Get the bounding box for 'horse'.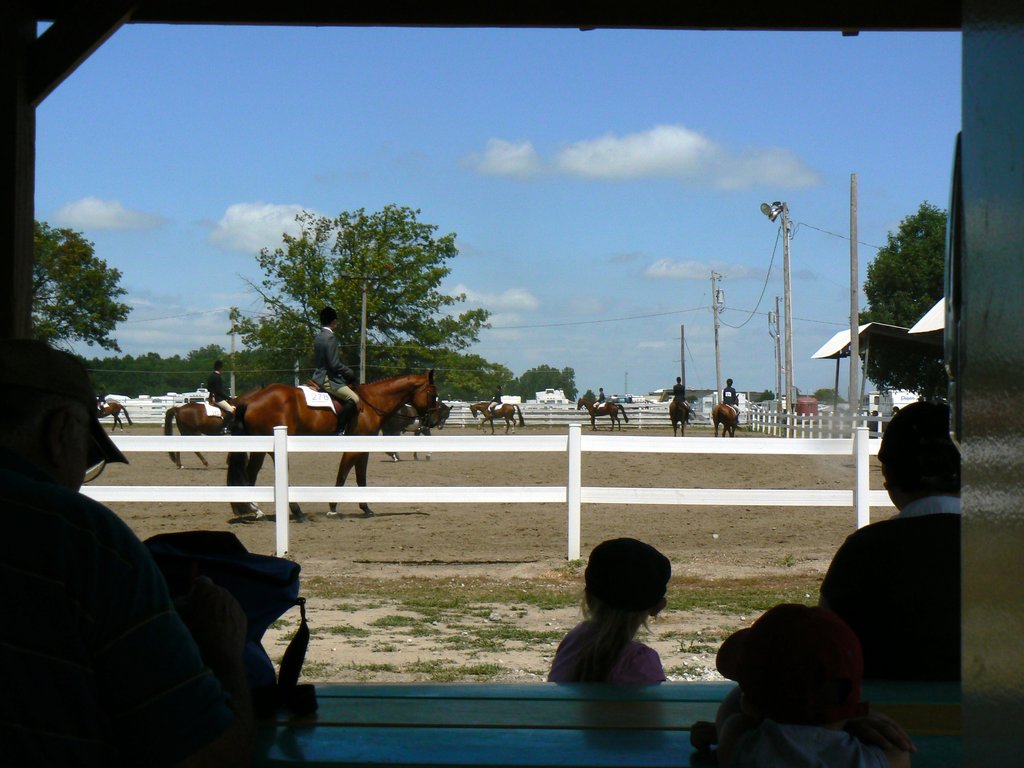
97 404 132 434.
